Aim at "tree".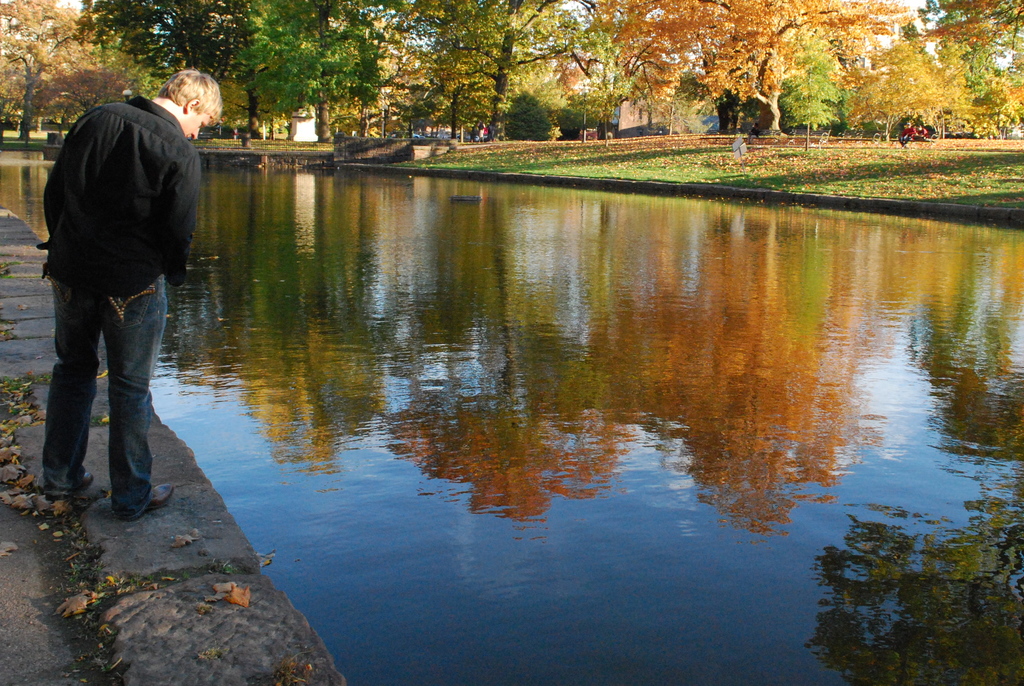
Aimed at (826, 31, 973, 143).
